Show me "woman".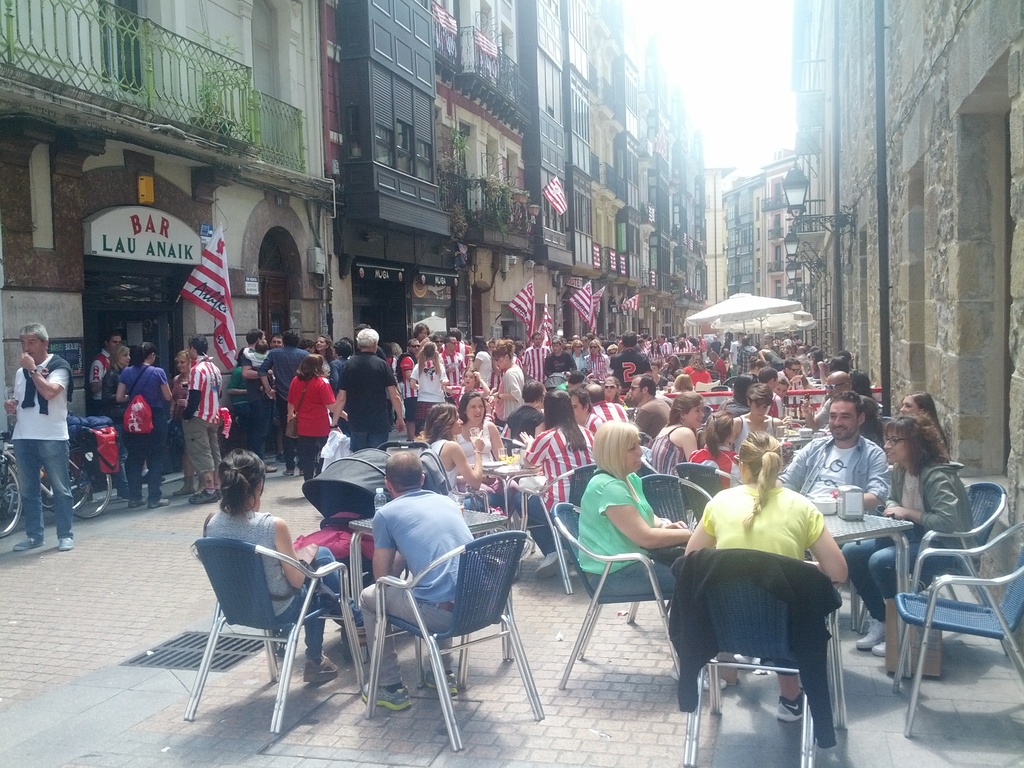
"woman" is here: 115,340,172,504.
